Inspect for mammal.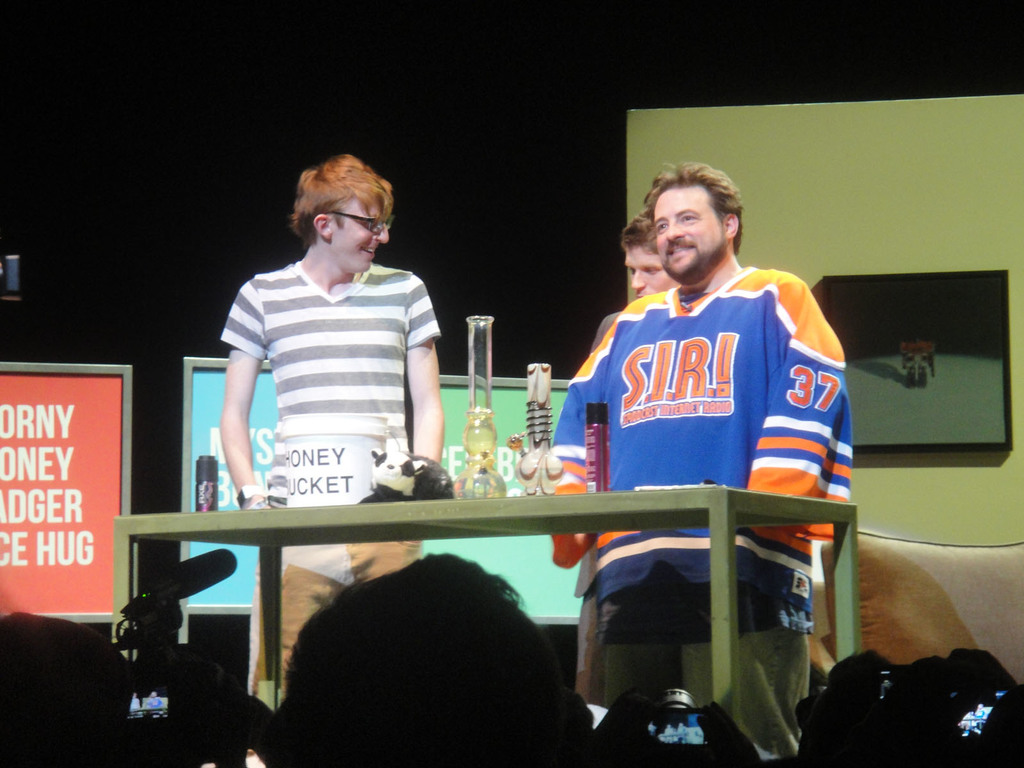
Inspection: (784, 646, 902, 767).
